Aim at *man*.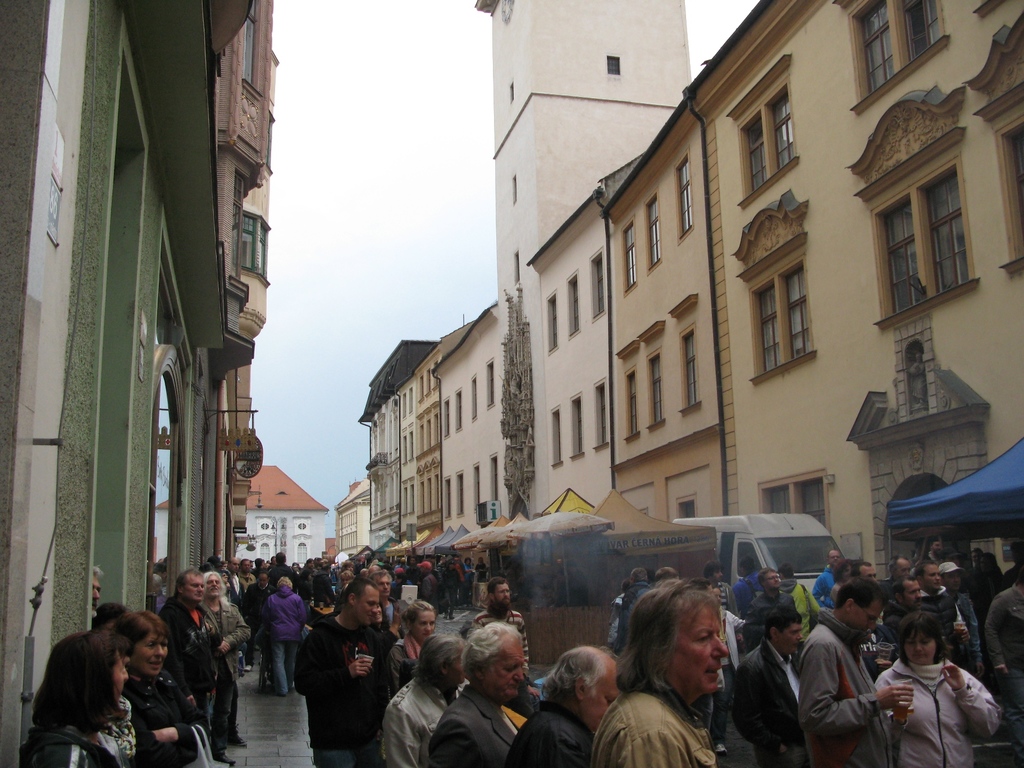
Aimed at [418,561,442,616].
